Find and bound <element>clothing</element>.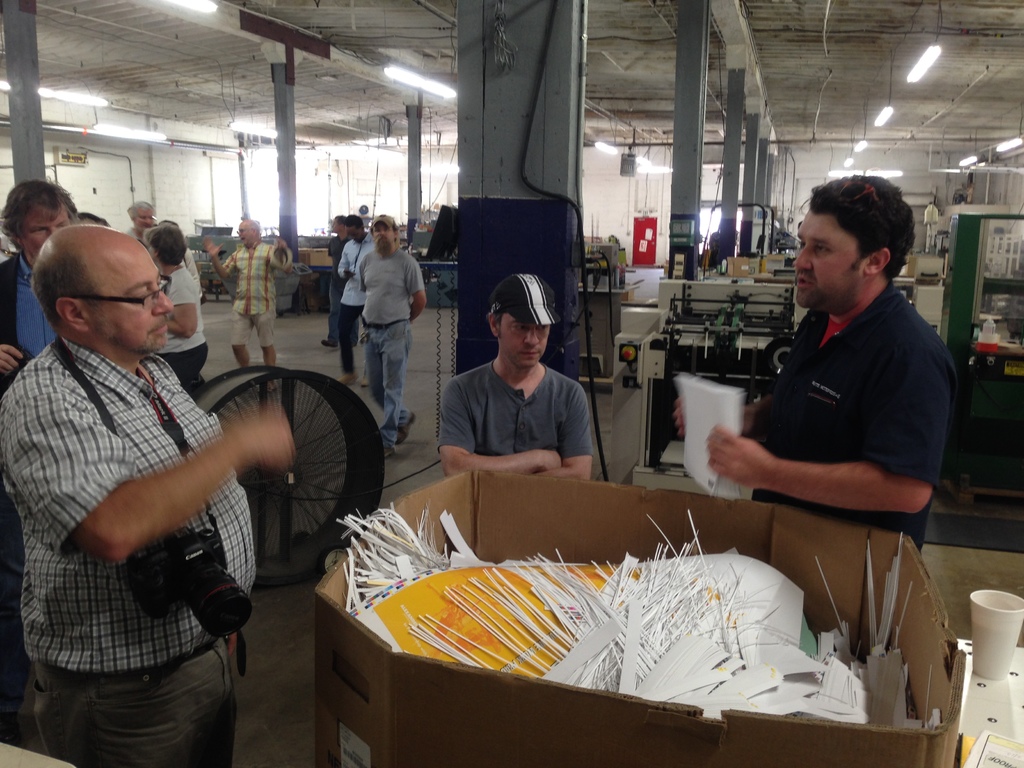
Bound: detection(0, 249, 67, 719).
